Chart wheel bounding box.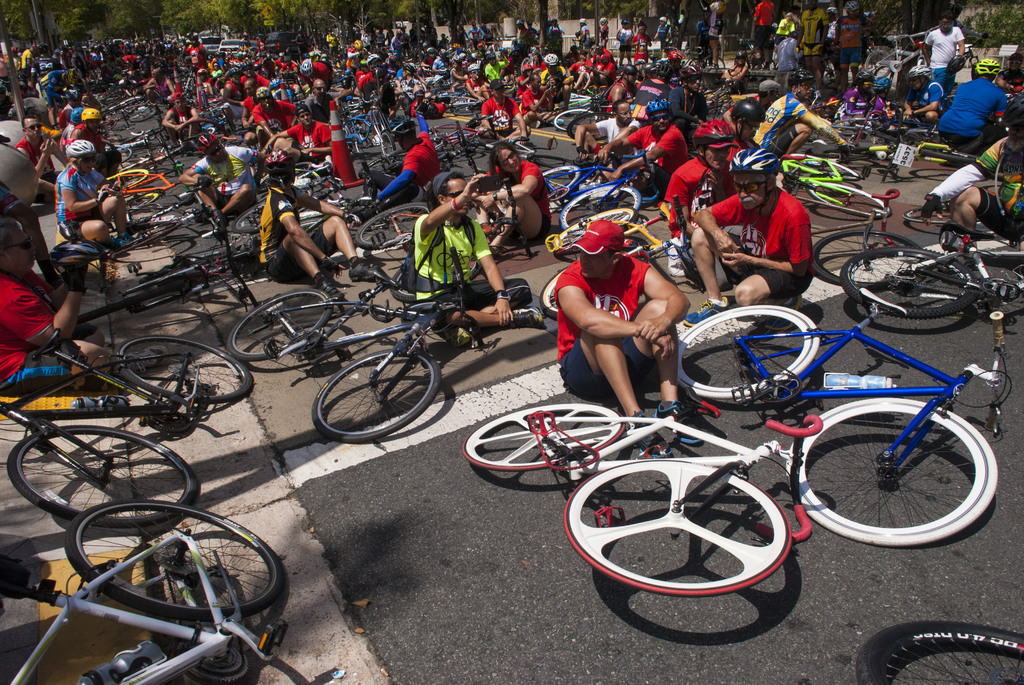
Charted: bbox=[226, 288, 340, 362].
